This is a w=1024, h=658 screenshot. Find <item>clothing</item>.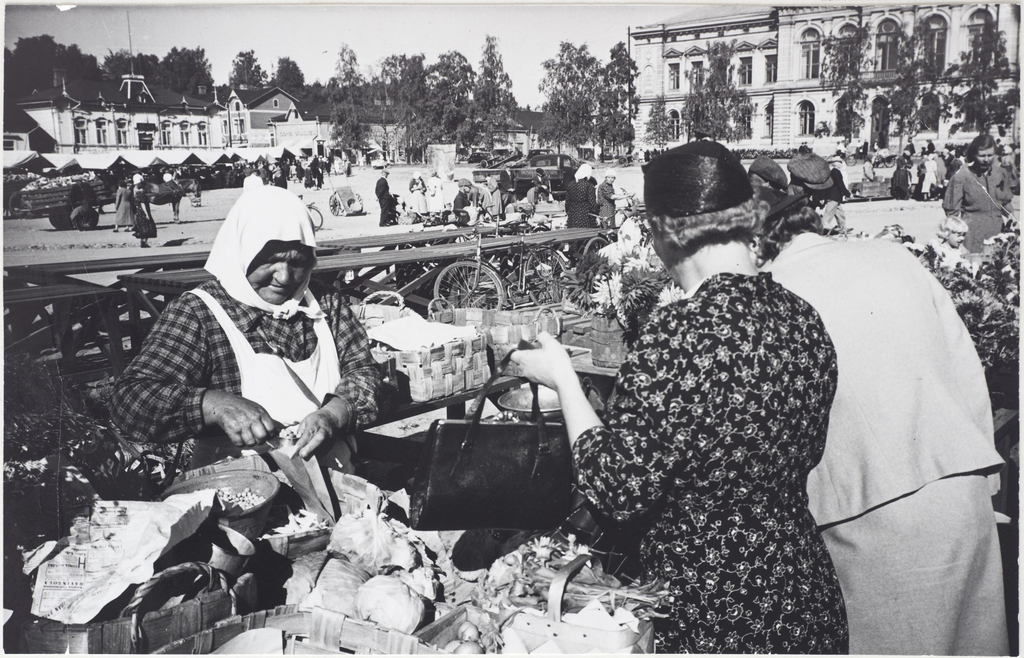
Bounding box: <box>758,214,1023,657</box>.
